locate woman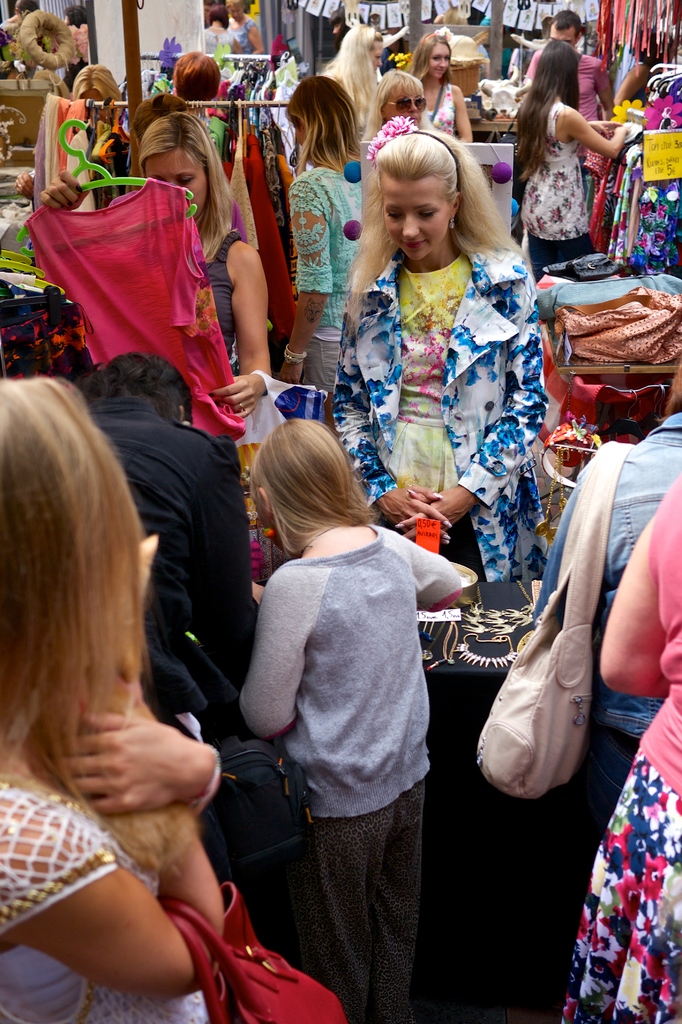
<bbox>363, 68, 428, 127</bbox>
